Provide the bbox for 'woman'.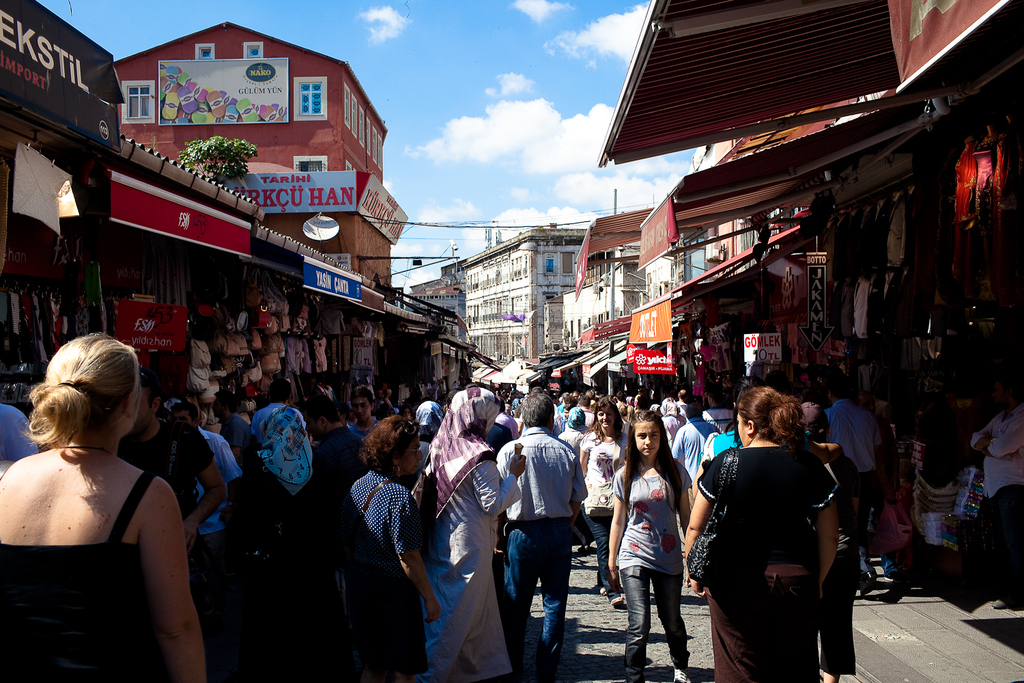
{"x1": 335, "y1": 408, "x2": 449, "y2": 682}.
